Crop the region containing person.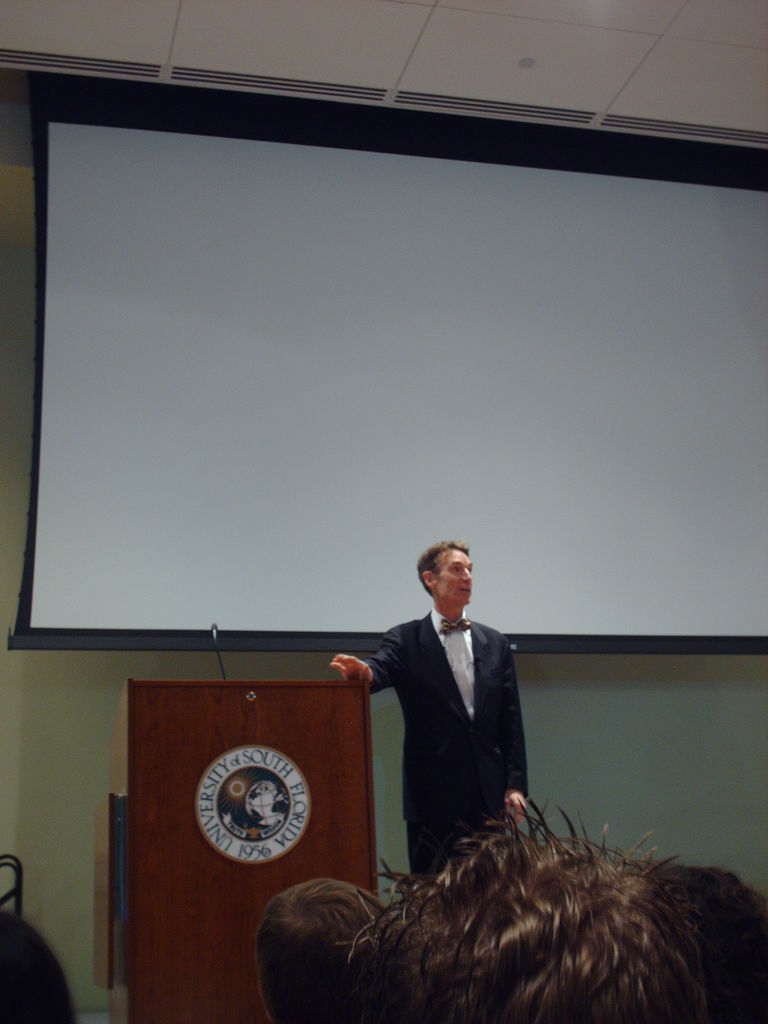
Crop region: <box>255,876,381,1023</box>.
